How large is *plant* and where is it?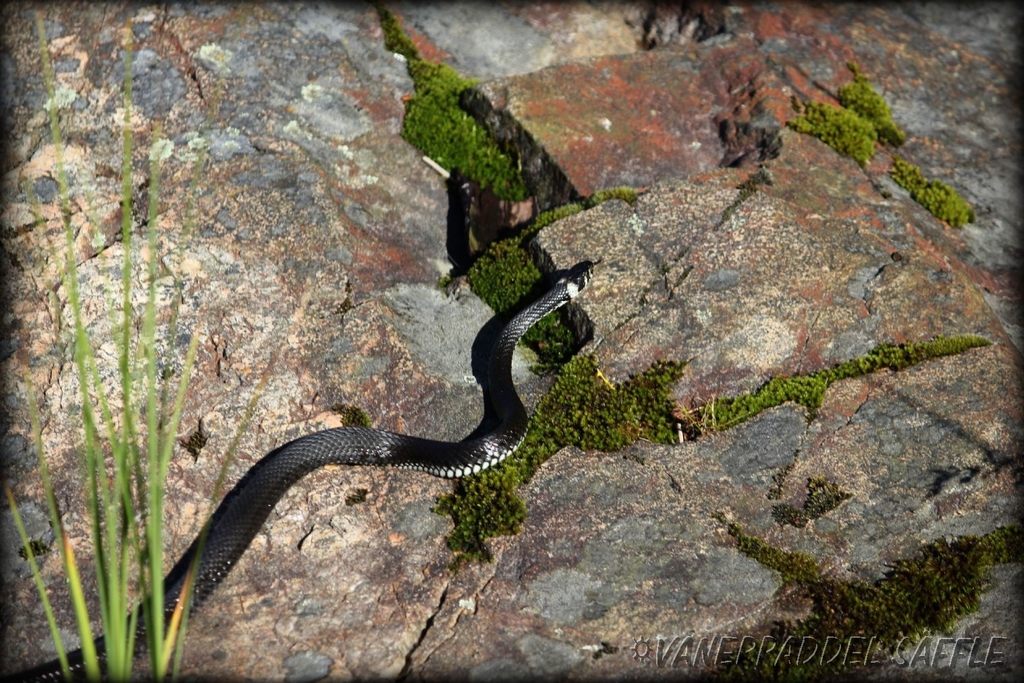
Bounding box: BBox(757, 470, 851, 540).
